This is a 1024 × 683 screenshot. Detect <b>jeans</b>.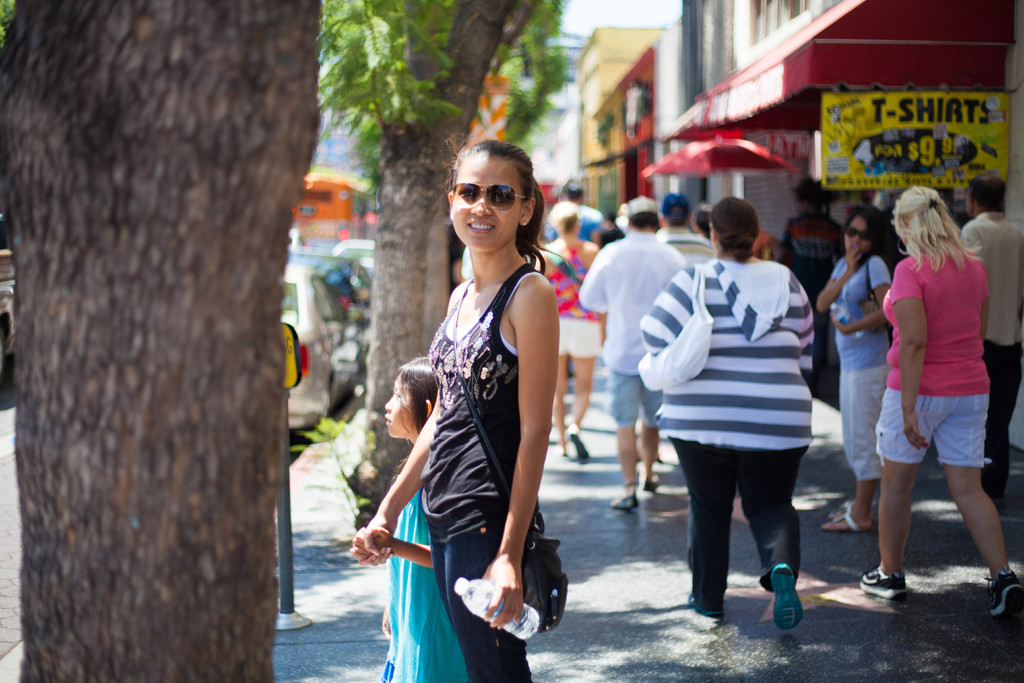
(x1=429, y1=527, x2=534, y2=682).
